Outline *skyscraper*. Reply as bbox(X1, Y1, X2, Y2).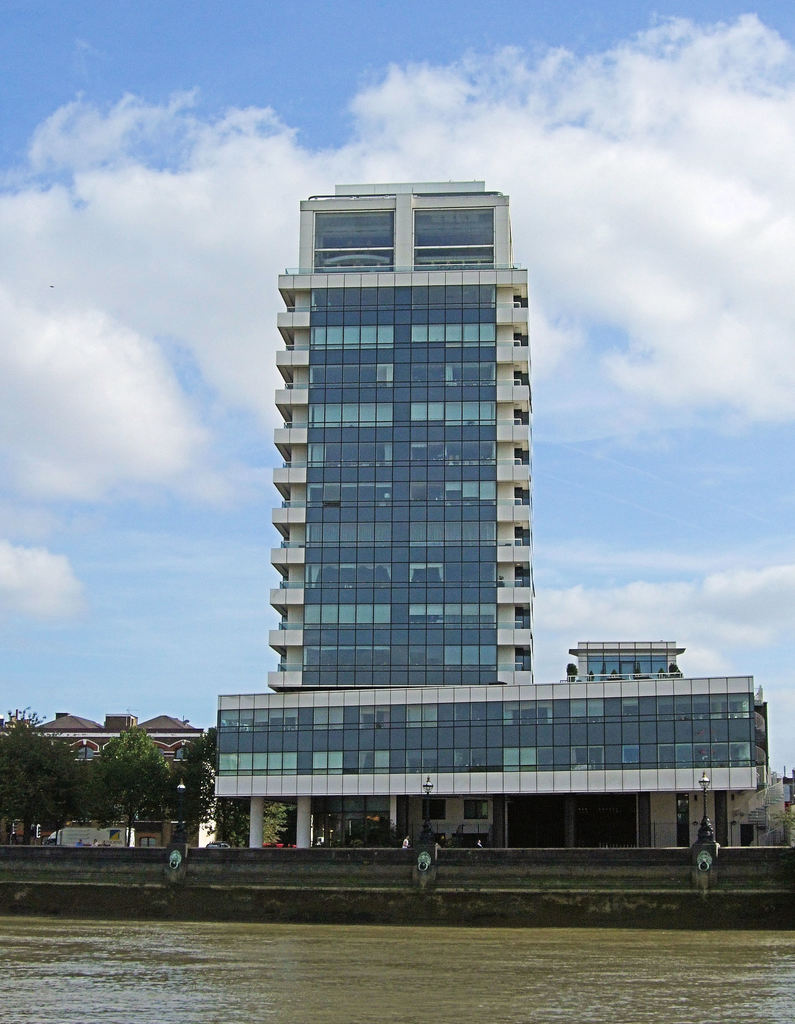
bbox(266, 175, 536, 690).
